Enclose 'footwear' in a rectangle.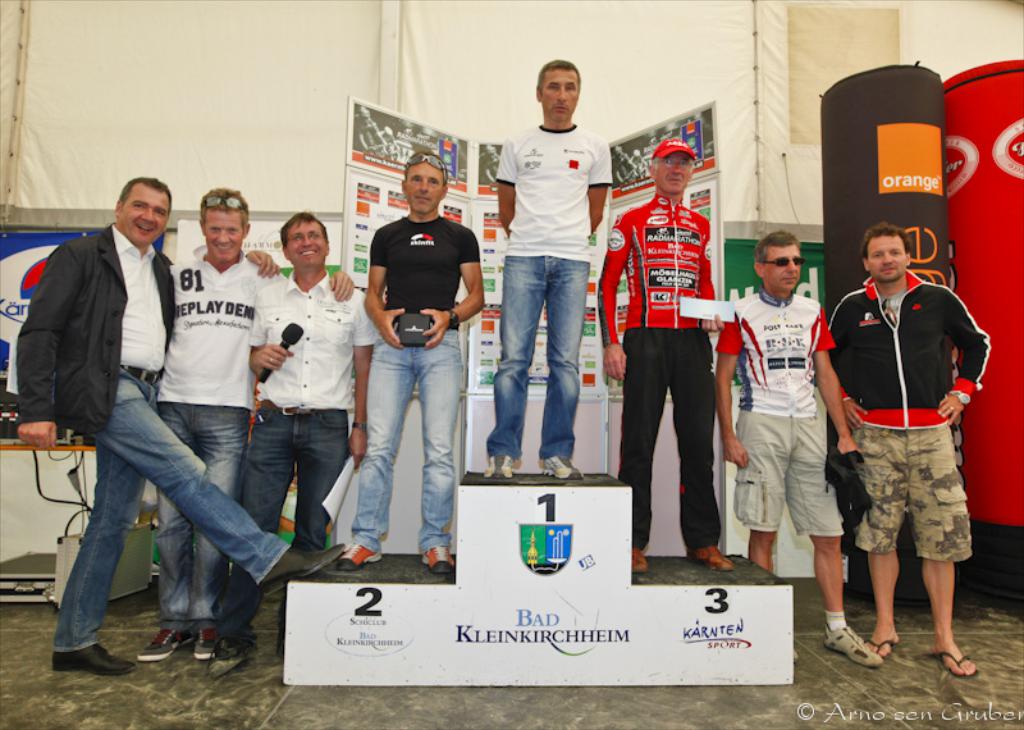
138:625:196:658.
